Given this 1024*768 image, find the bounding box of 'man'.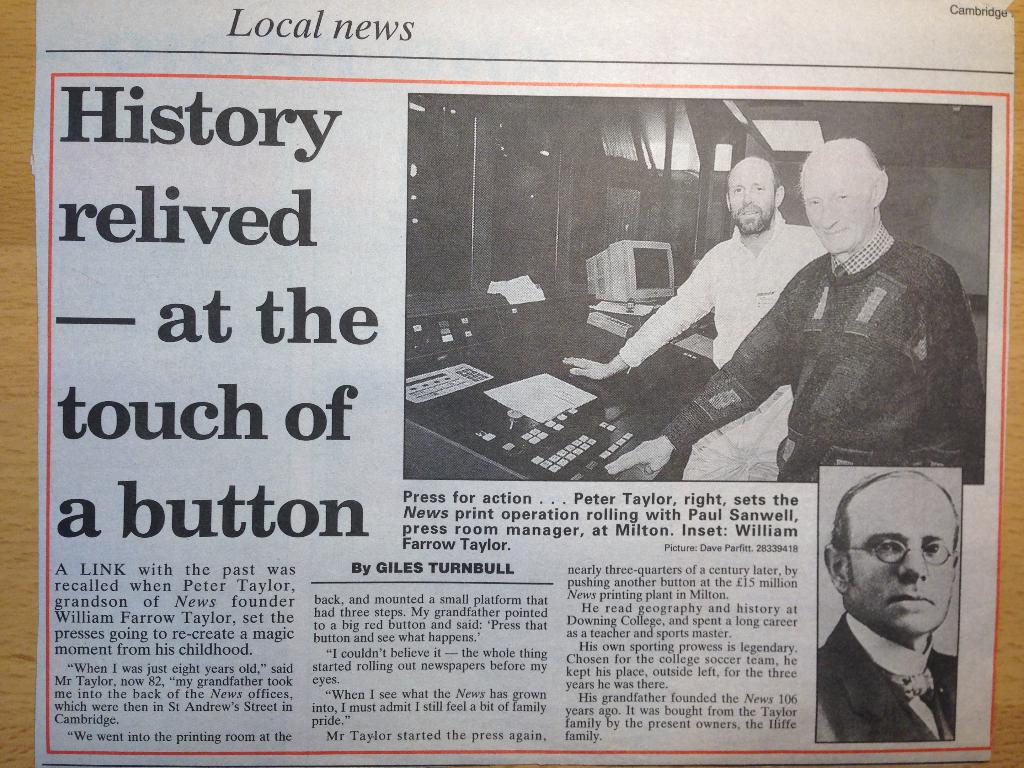
559,155,825,479.
